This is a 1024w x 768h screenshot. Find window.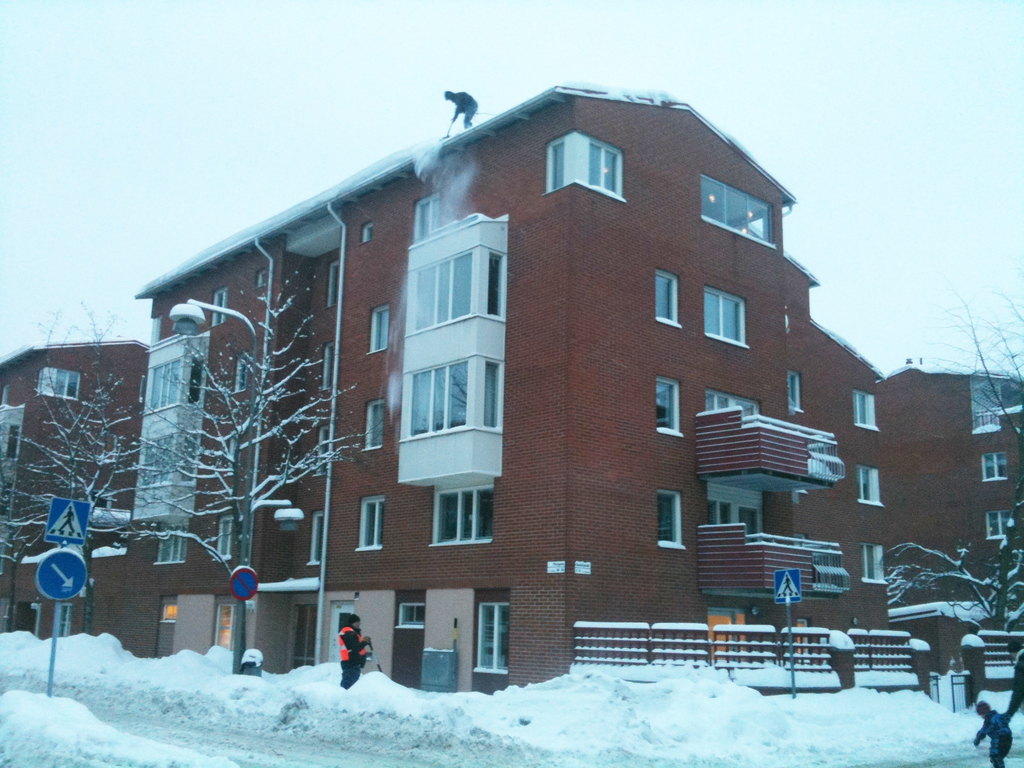
Bounding box: box(980, 453, 1006, 481).
